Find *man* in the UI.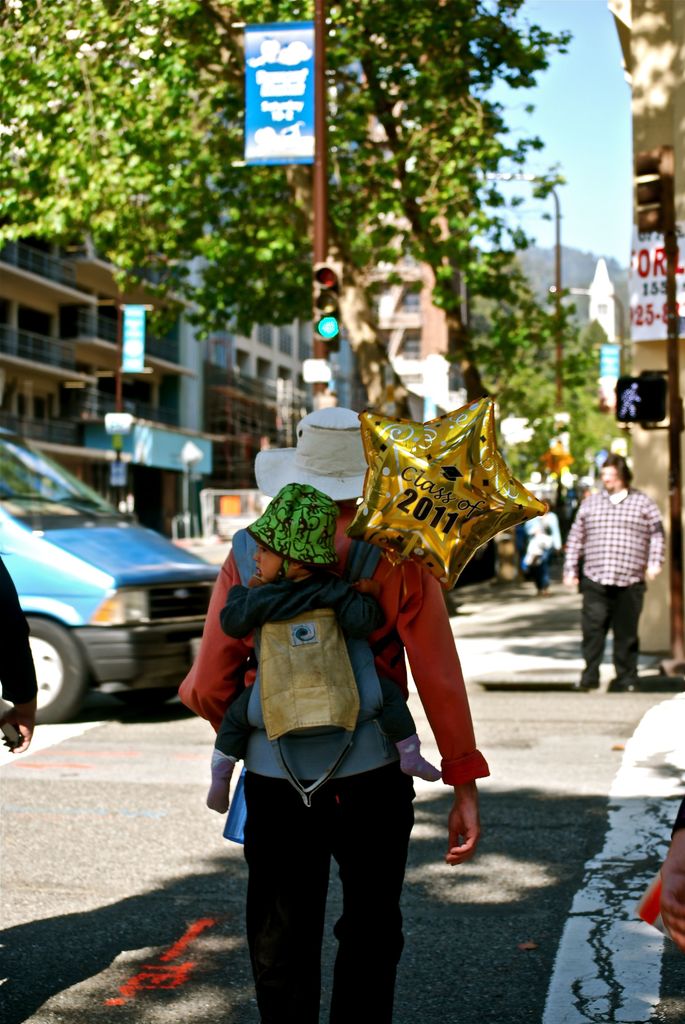
UI element at left=0, top=532, right=29, bottom=756.
